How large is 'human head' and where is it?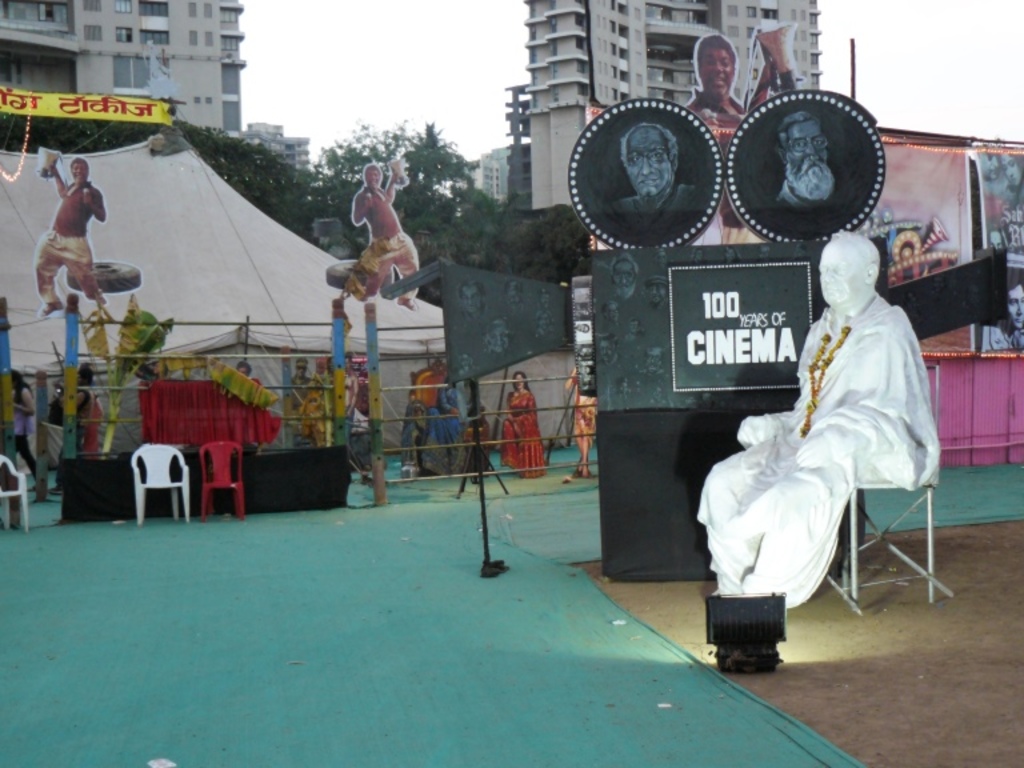
Bounding box: region(652, 388, 663, 401).
